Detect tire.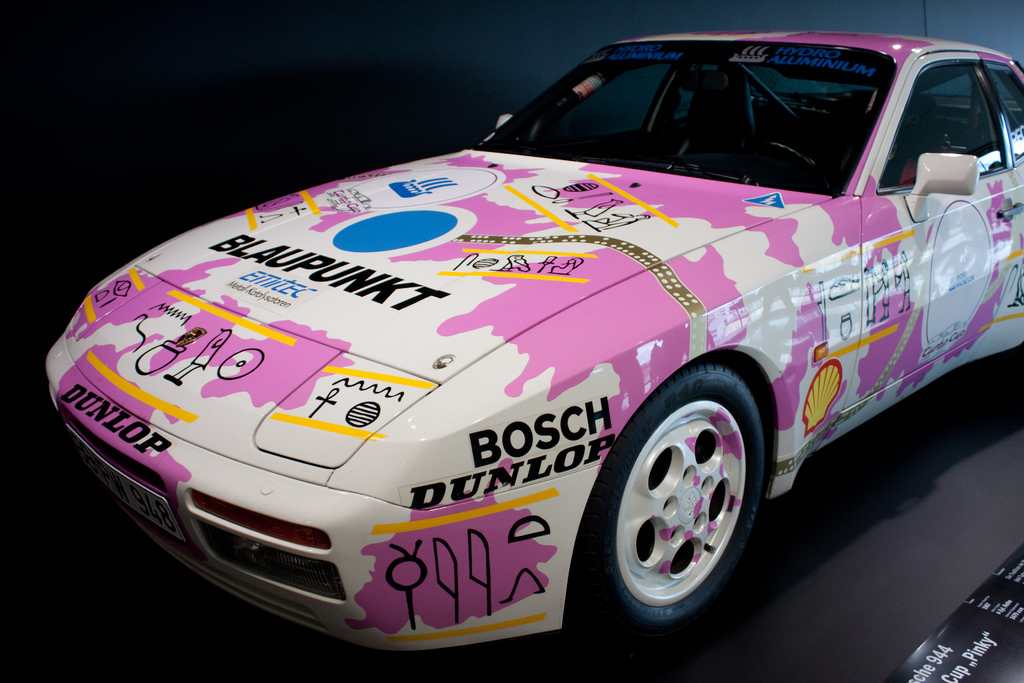
Detected at x1=579, y1=357, x2=769, y2=630.
